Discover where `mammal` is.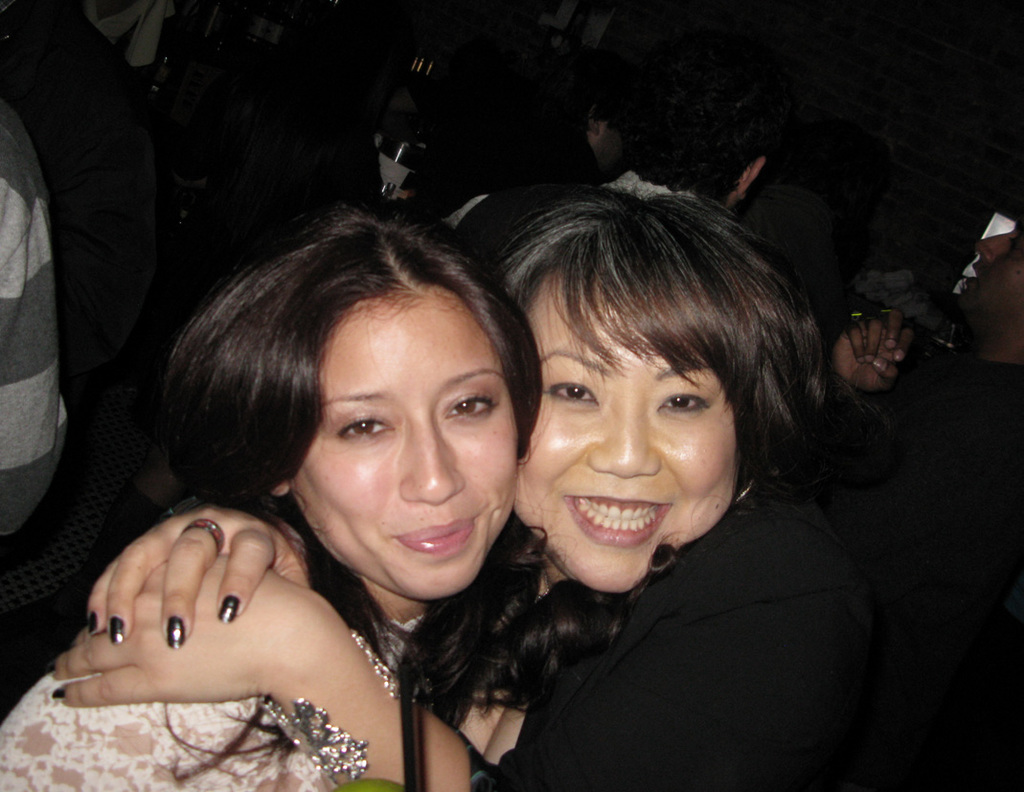
Discovered at (x1=364, y1=154, x2=929, y2=772).
